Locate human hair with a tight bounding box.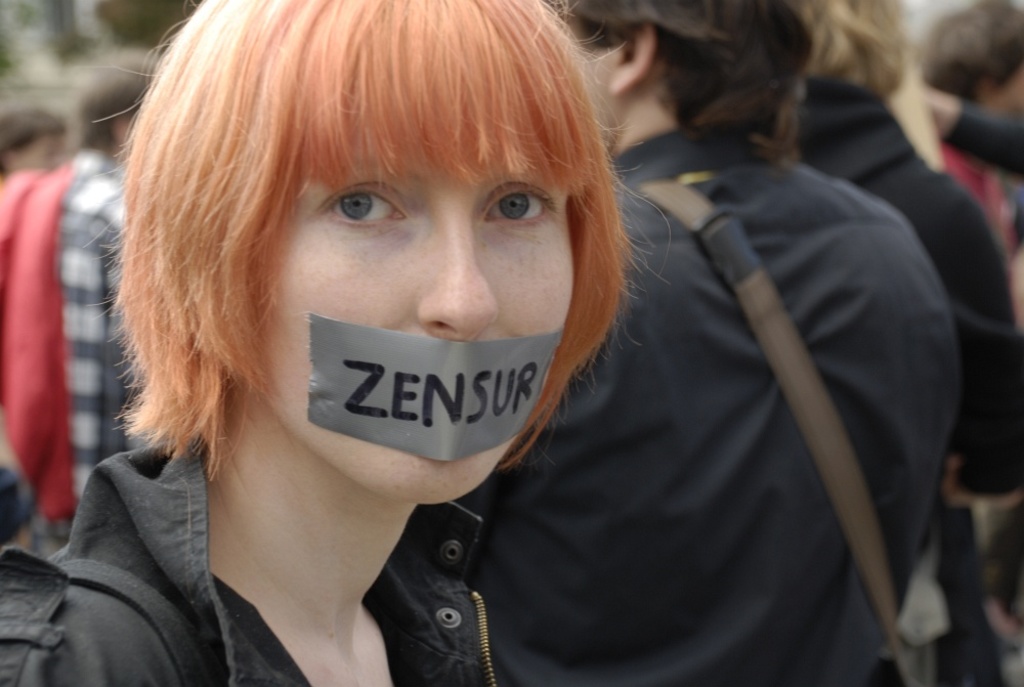
63/0/641/502.
